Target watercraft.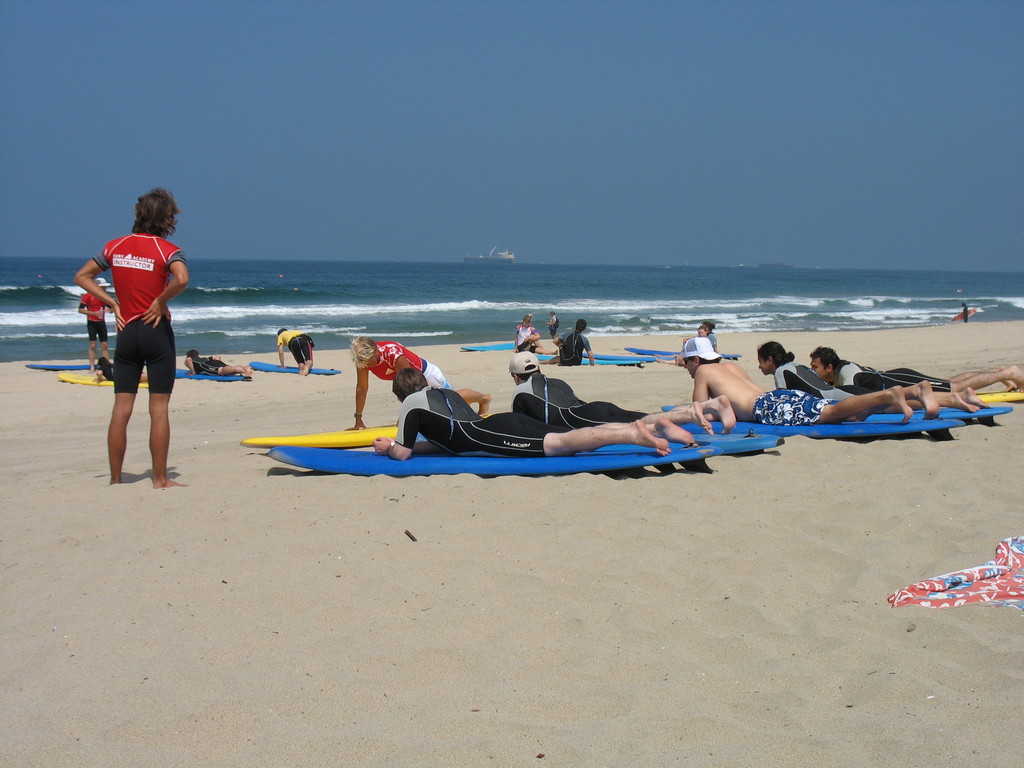
Target region: (left=266, top=449, right=708, bottom=477).
